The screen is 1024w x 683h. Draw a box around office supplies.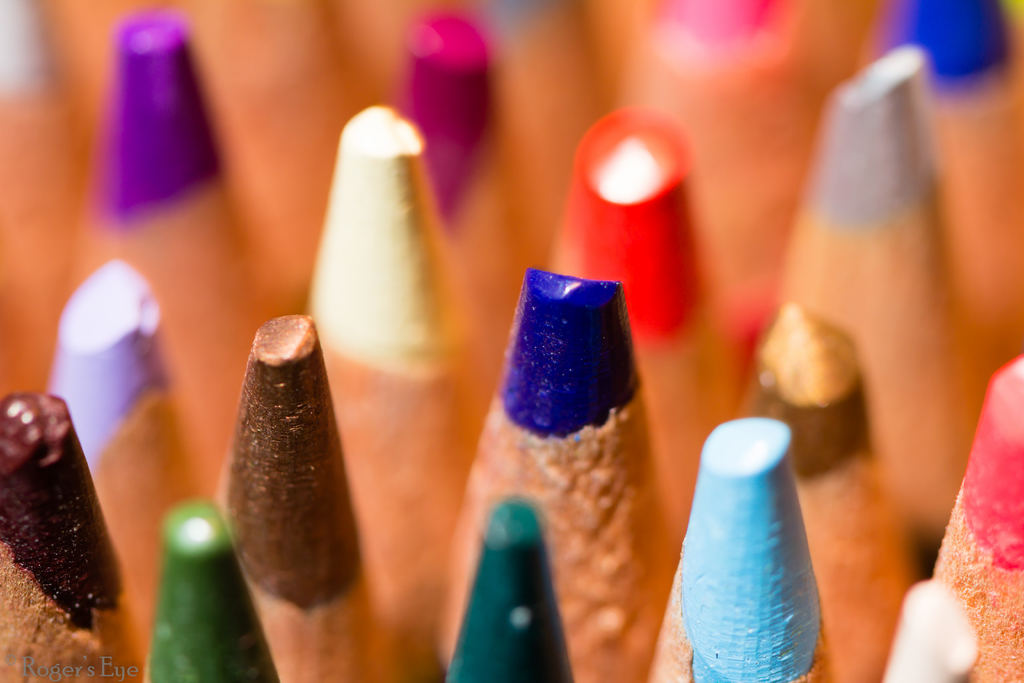
<box>896,0,1014,319</box>.
